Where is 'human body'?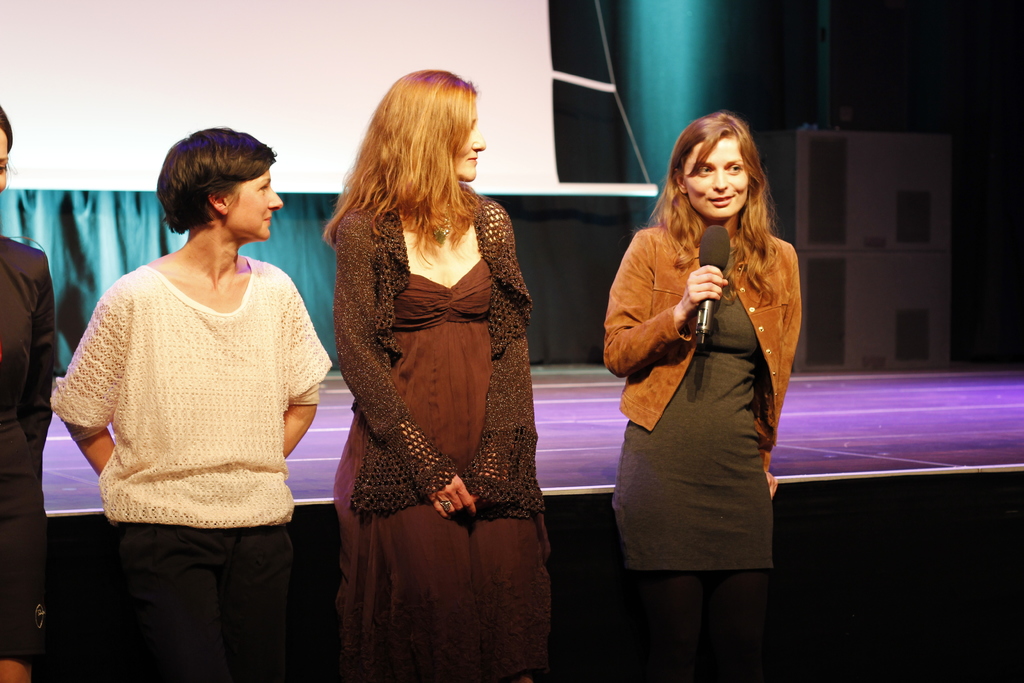
rect(335, 180, 563, 682).
